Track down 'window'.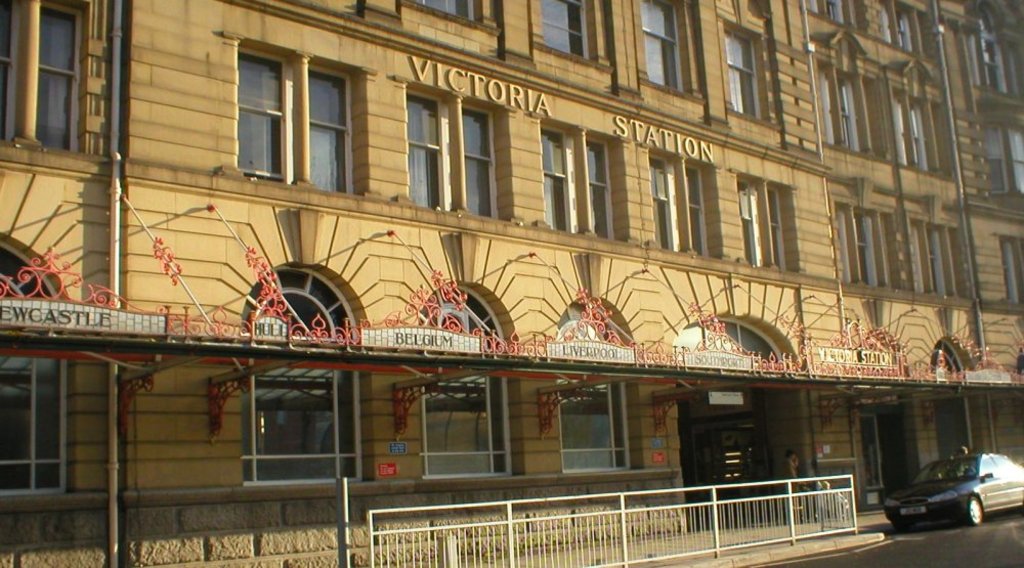
Tracked to [left=822, top=64, right=853, bottom=147].
